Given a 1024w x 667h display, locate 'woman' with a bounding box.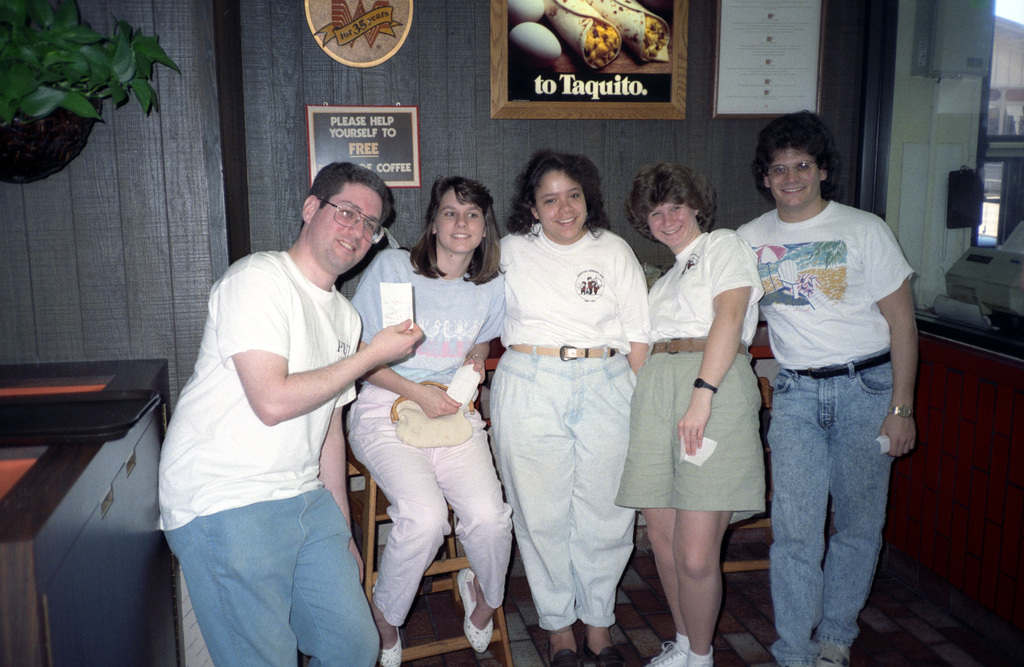
Located: (x1=486, y1=152, x2=652, y2=666).
